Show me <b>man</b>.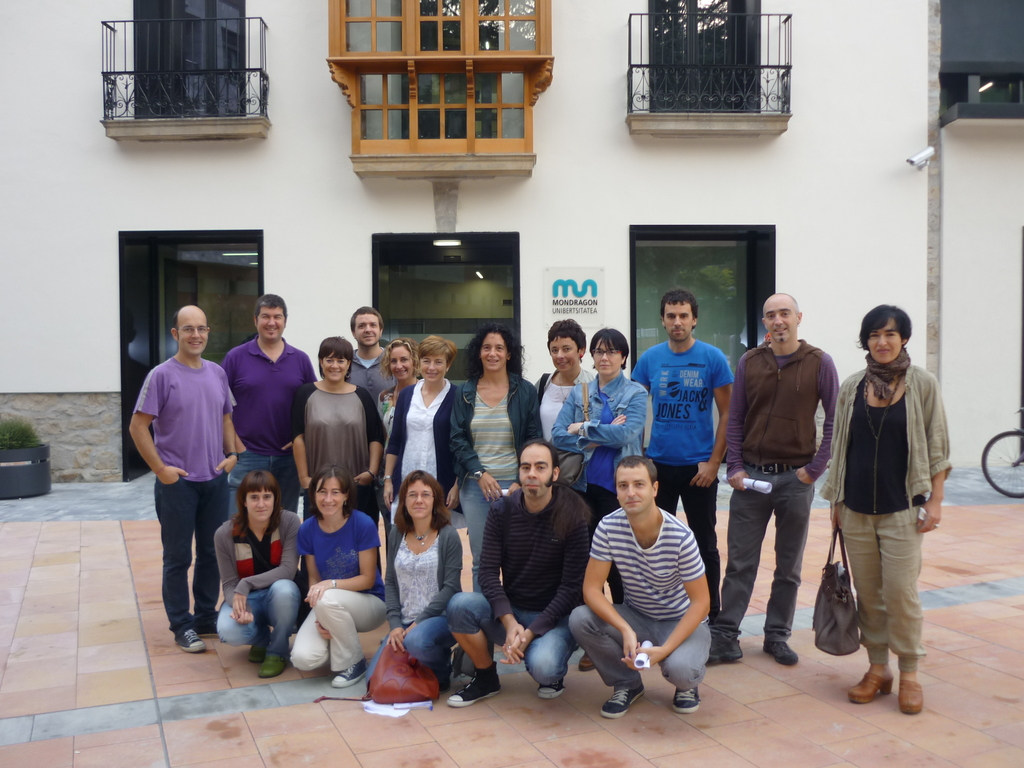
<b>man</b> is here: box=[571, 455, 712, 719].
